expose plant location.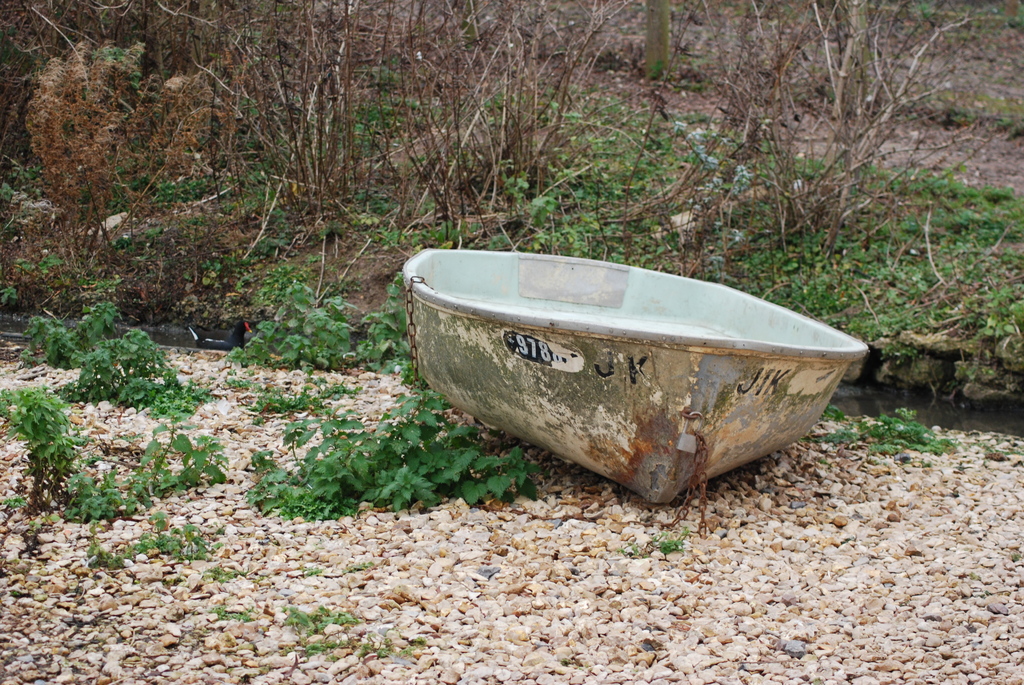
Exposed at region(284, 601, 321, 636).
